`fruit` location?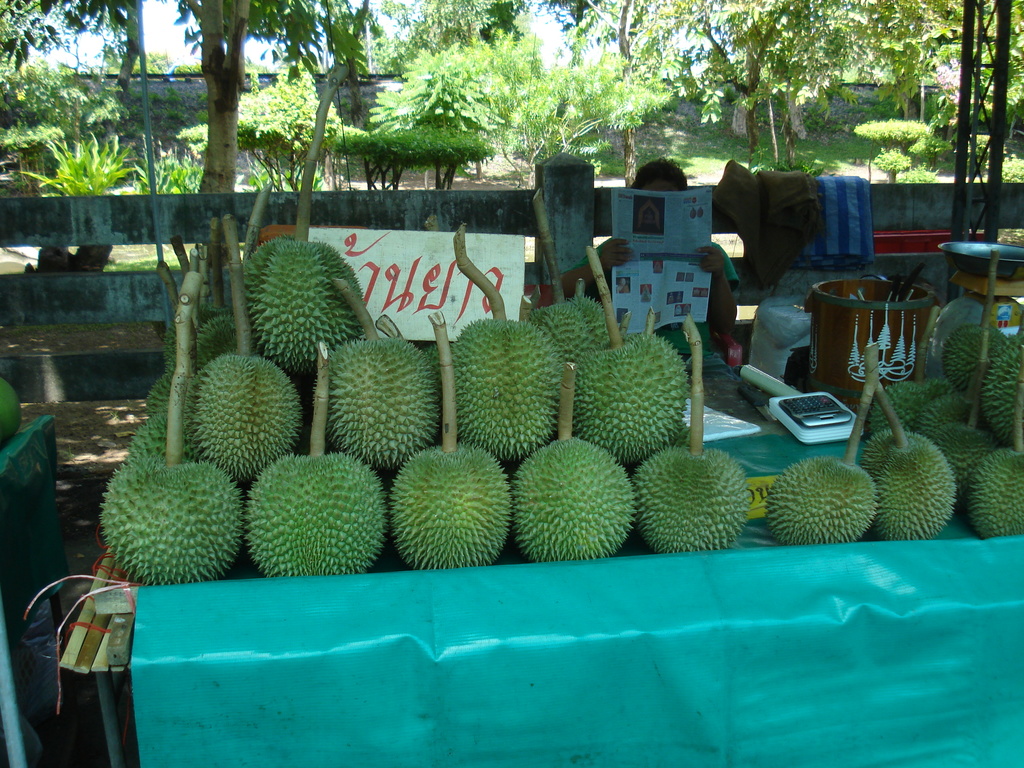
[left=975, top=325, right=1023, bottom=427]
